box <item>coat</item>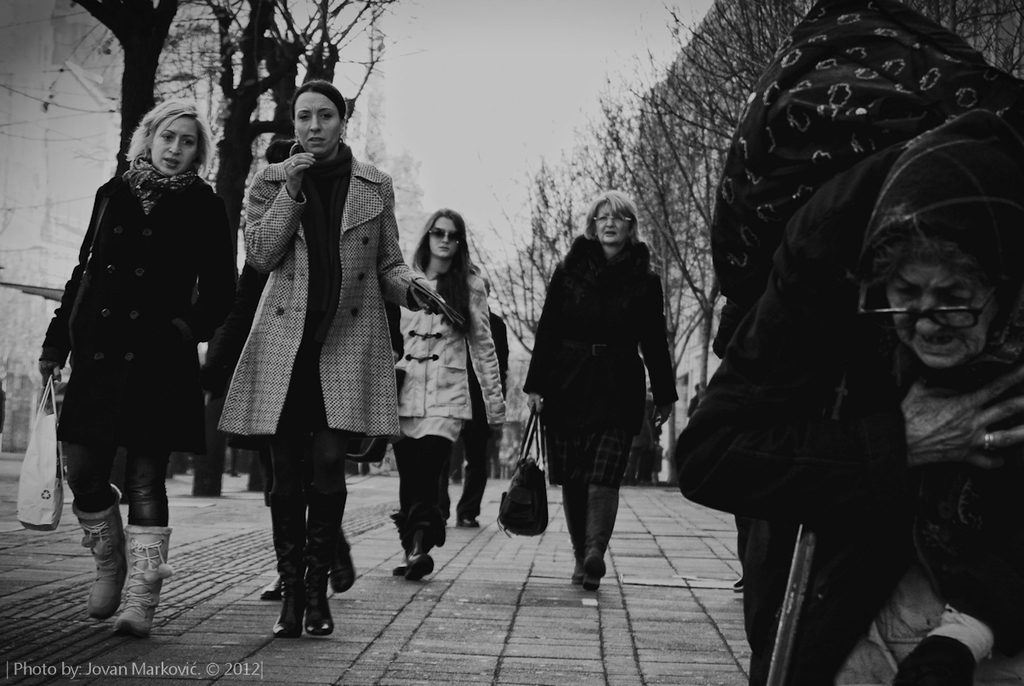
l=523, t=236, r=689, b=449
